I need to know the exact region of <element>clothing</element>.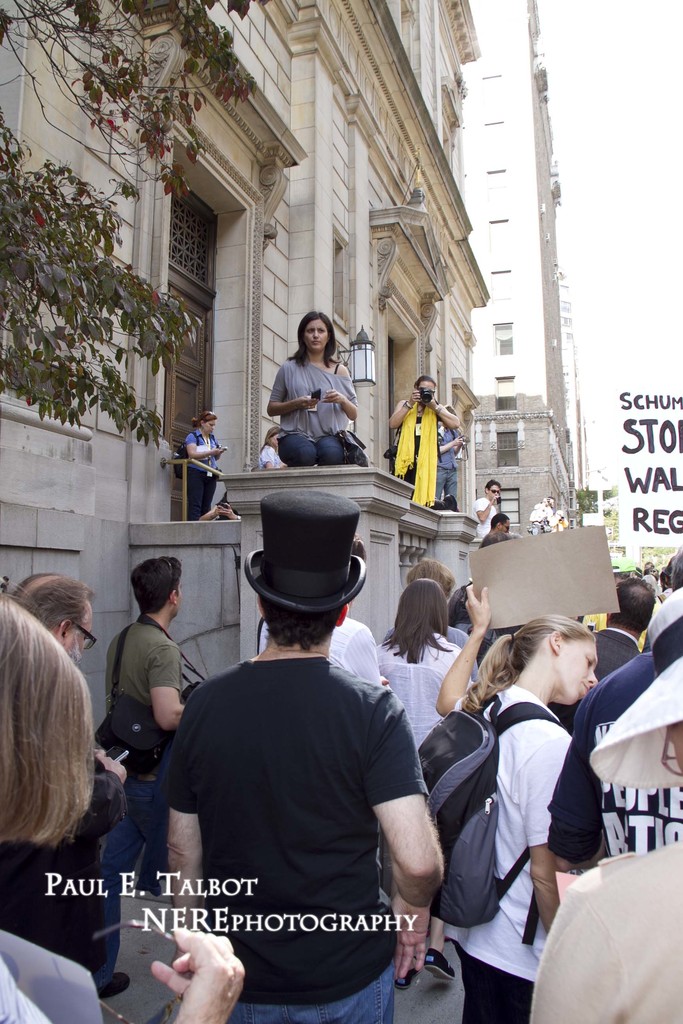
Region: 393 401 438 506.
